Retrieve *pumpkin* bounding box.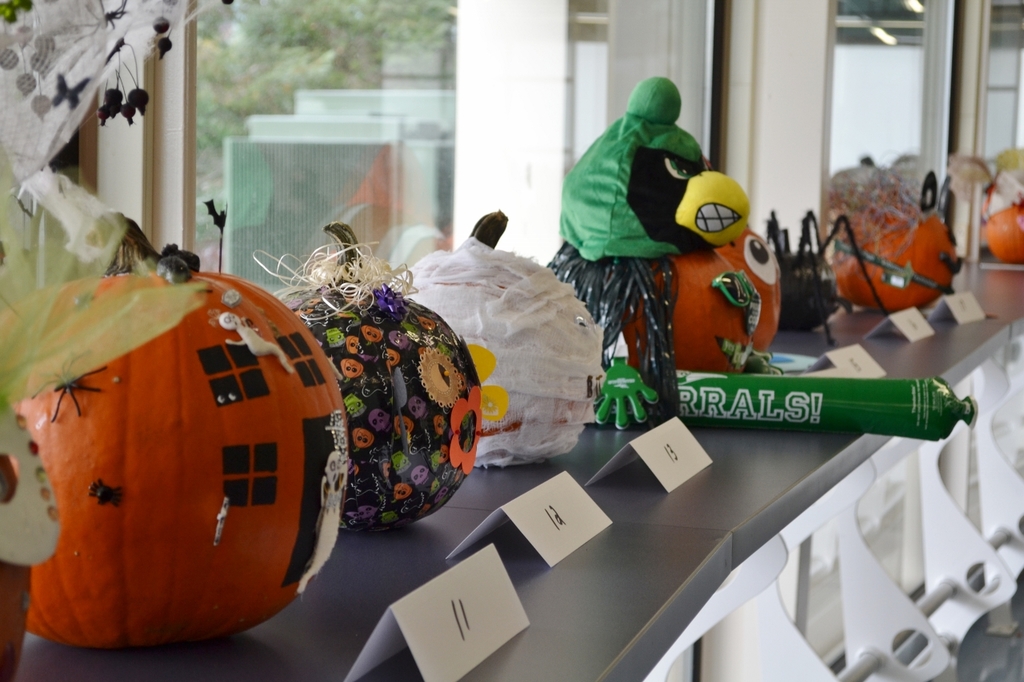
Bounding box: [x1=0, y1=419, x2=33, y2=681].
